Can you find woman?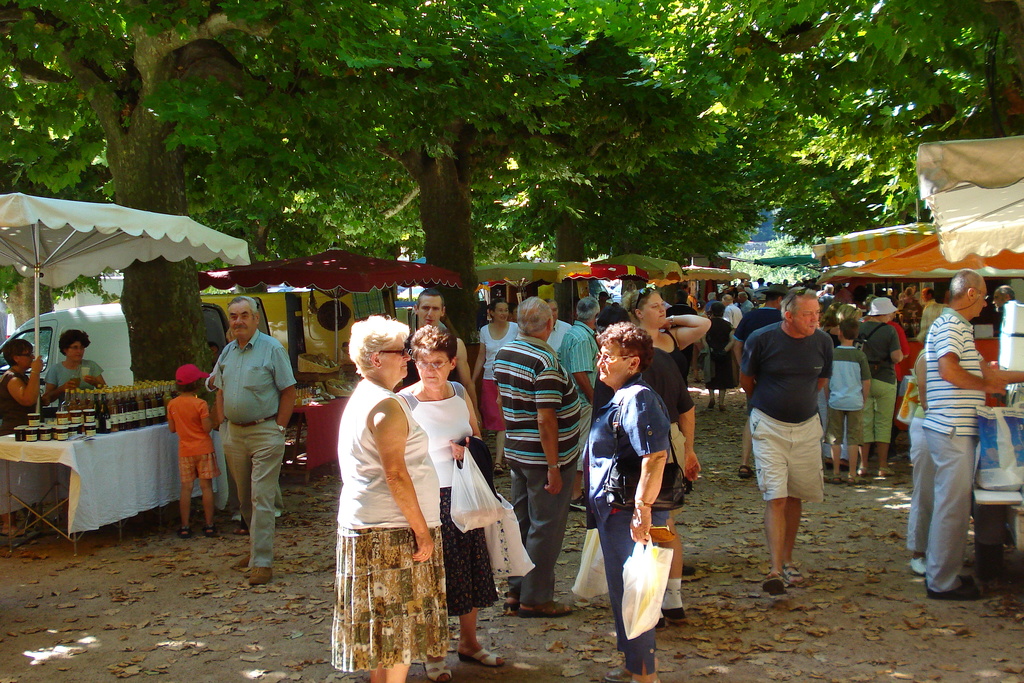
Yes, bounding box: bbox(584, 322, 673, 682).
